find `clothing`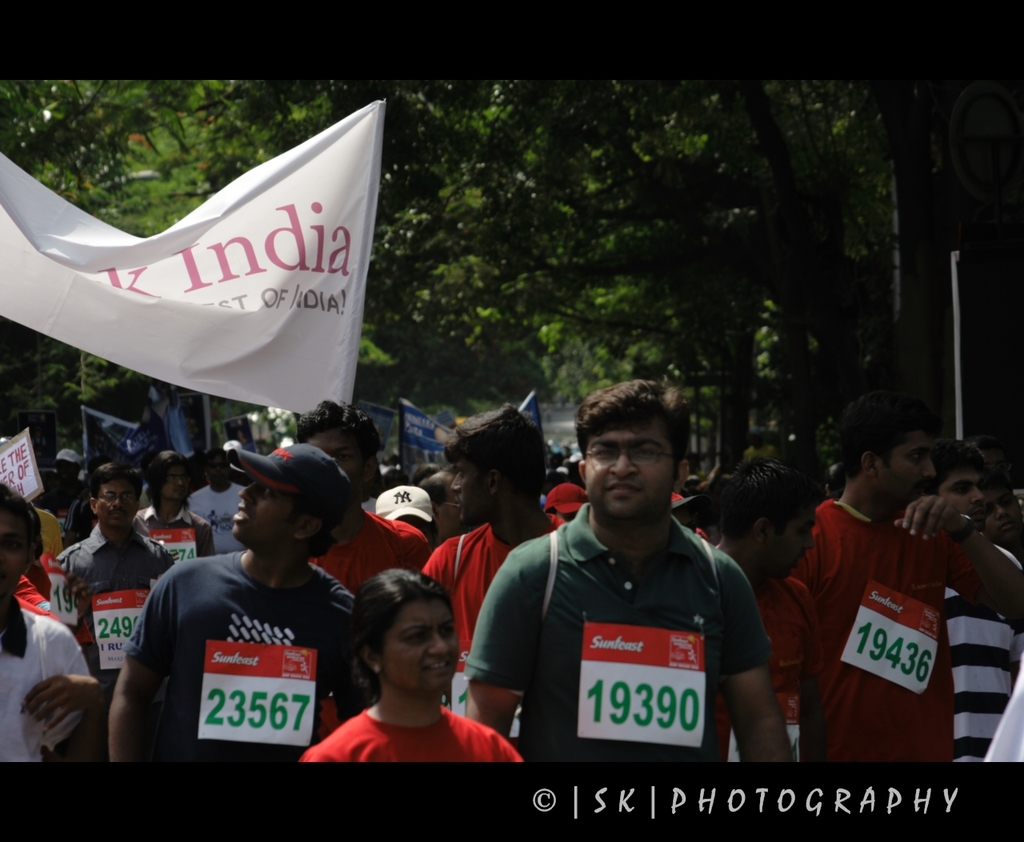
select_region(486, 475, 790, 771)
